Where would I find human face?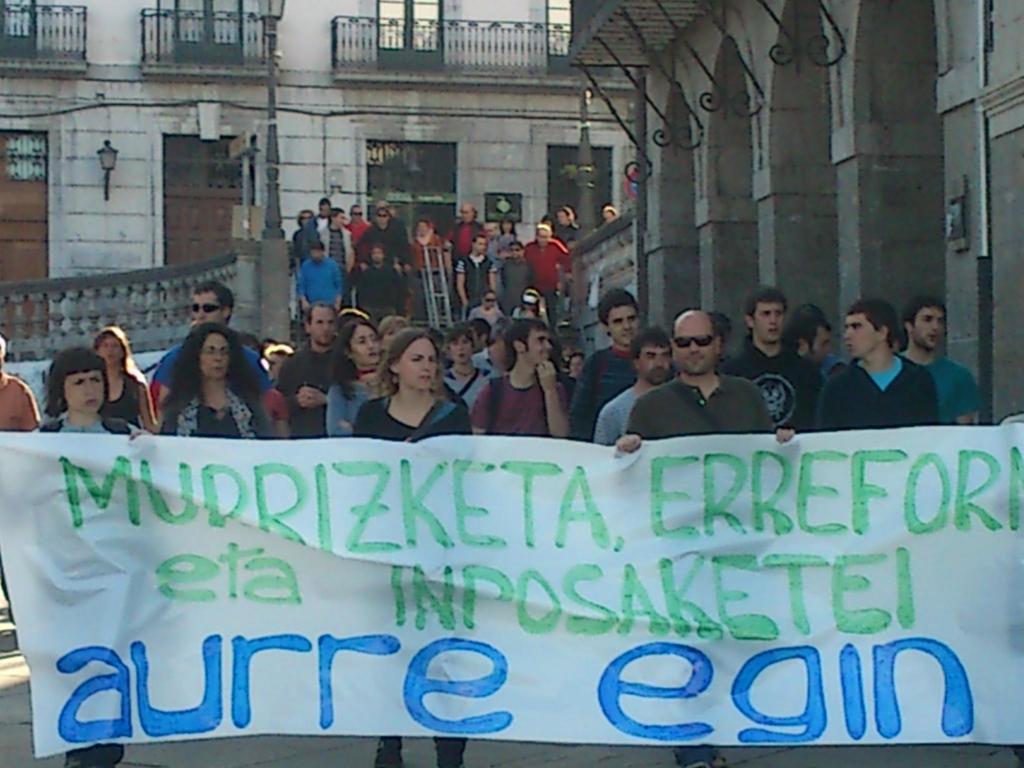
At (387, 327, 410, 358).
